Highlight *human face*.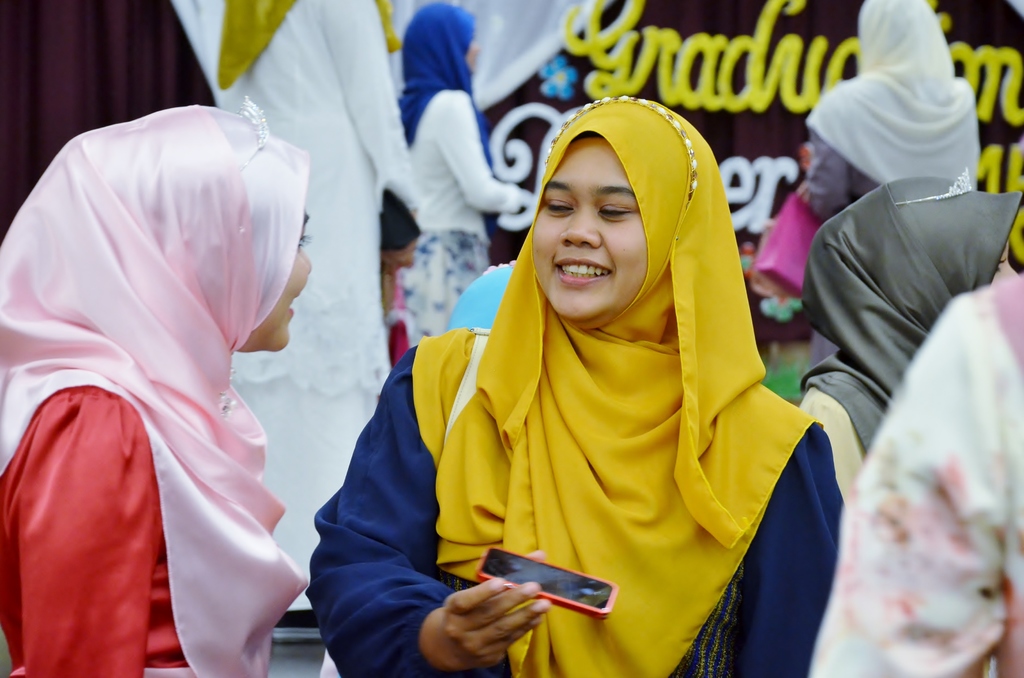
Highlighted region: <region>397, 238, 415, 270</region>.
